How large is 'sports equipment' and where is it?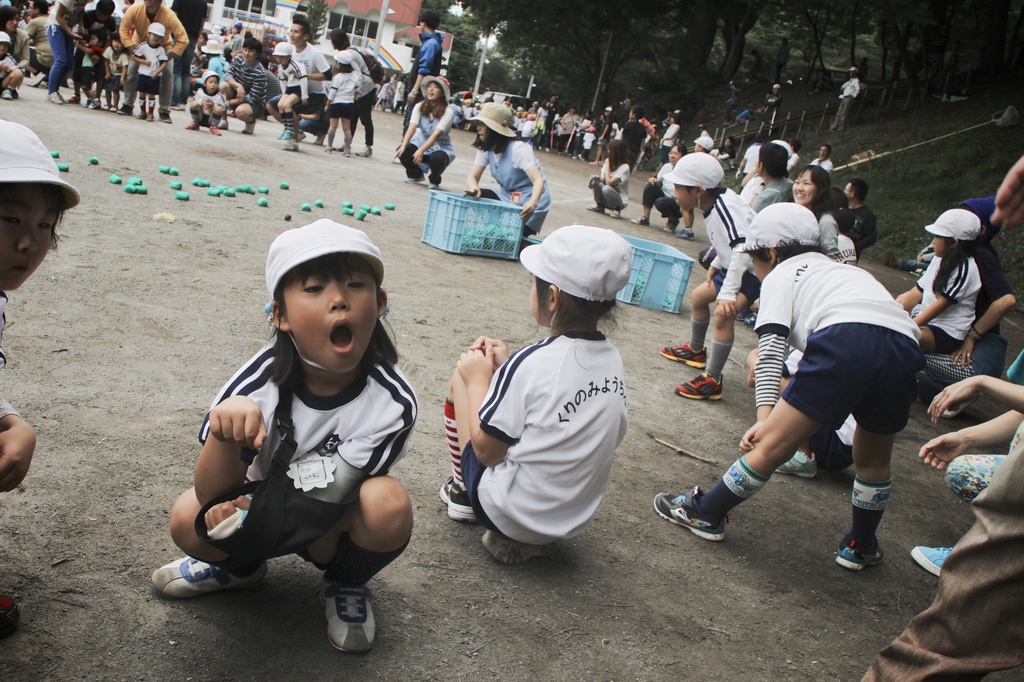
Bounding box: 148,553,270,580.
